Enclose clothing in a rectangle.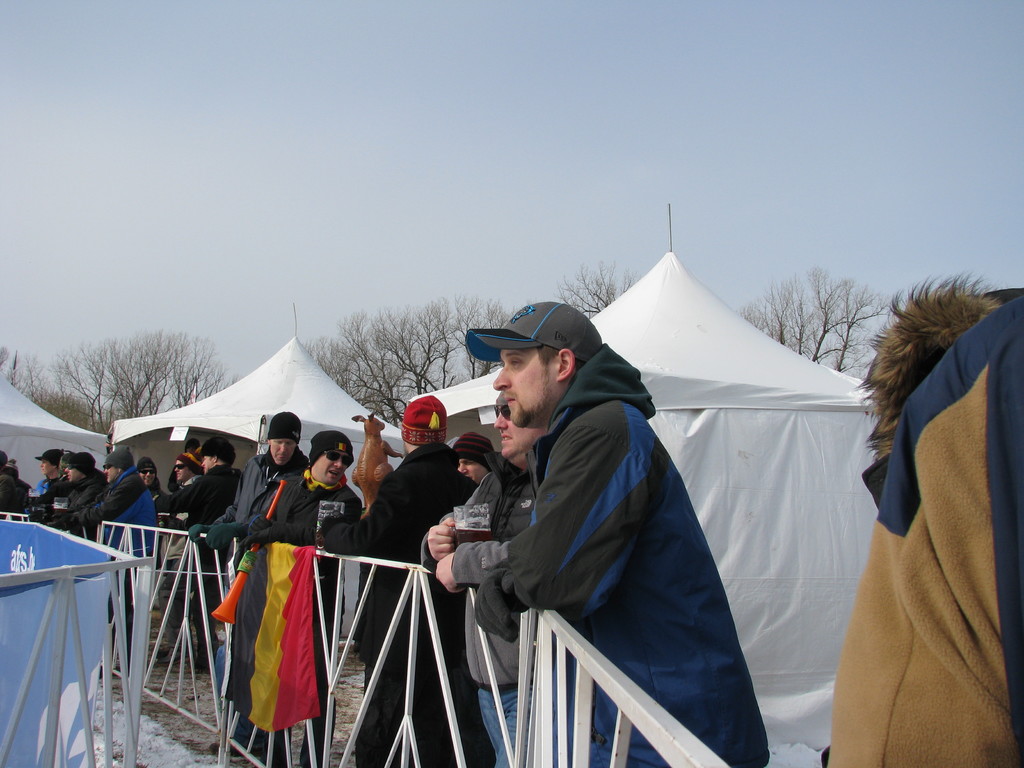
Rect(205, 447, 305, 736).
